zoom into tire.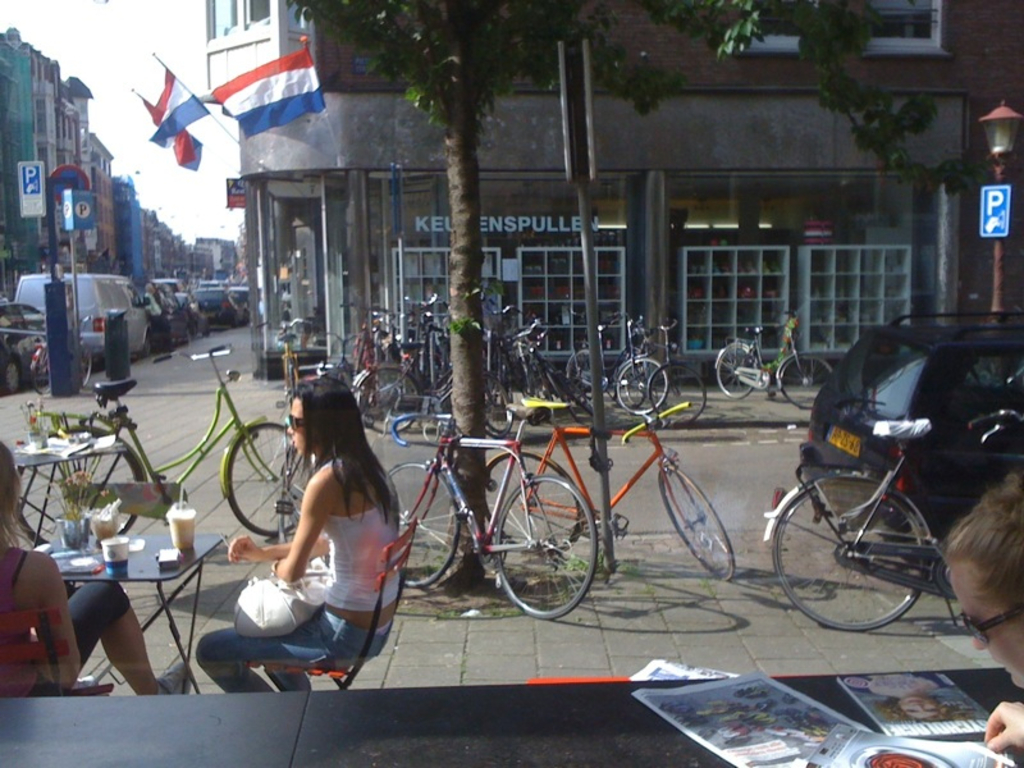
Zoom target: 490:463:595:625.
